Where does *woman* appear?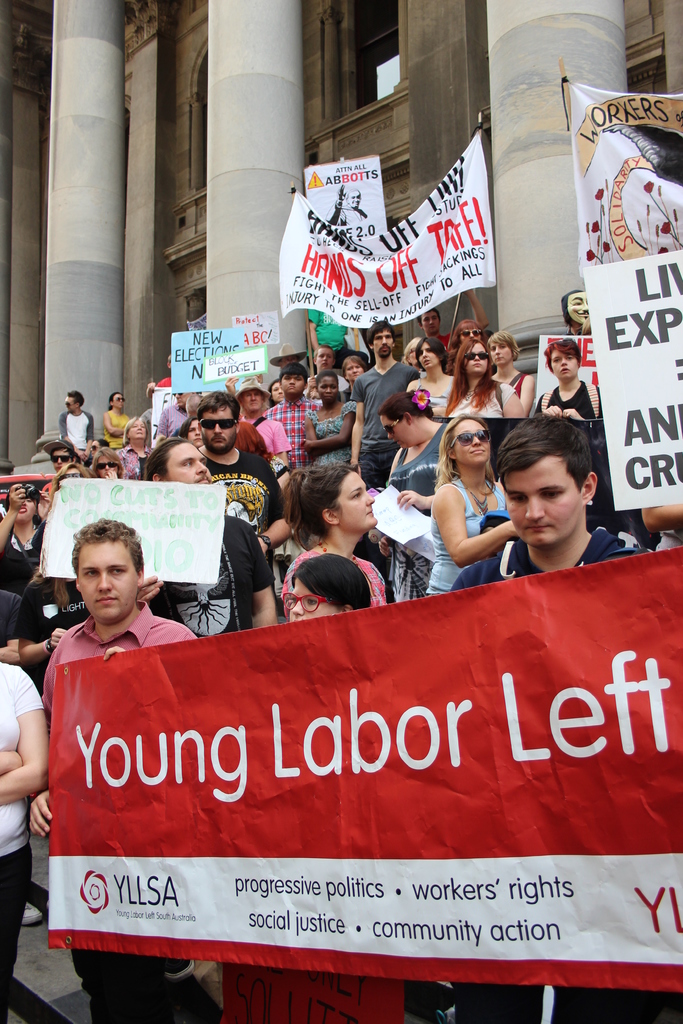
Appears at [left=428, top=415, right=516, bottom=596].
